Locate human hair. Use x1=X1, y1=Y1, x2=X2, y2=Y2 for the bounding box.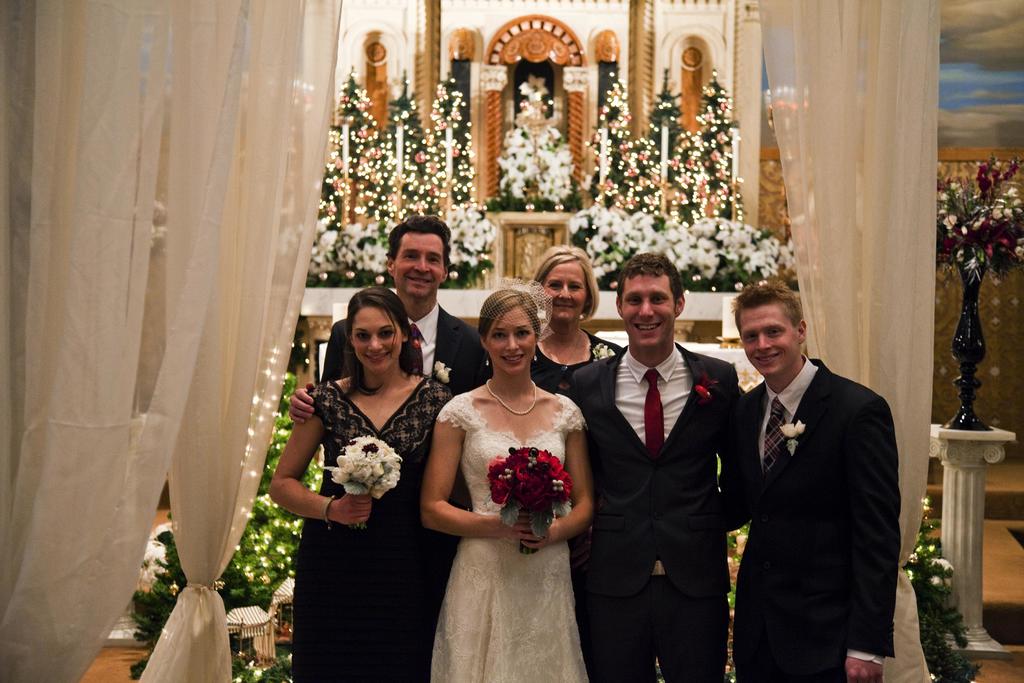
x1=730, y1=279, x2=803, y2=338.
